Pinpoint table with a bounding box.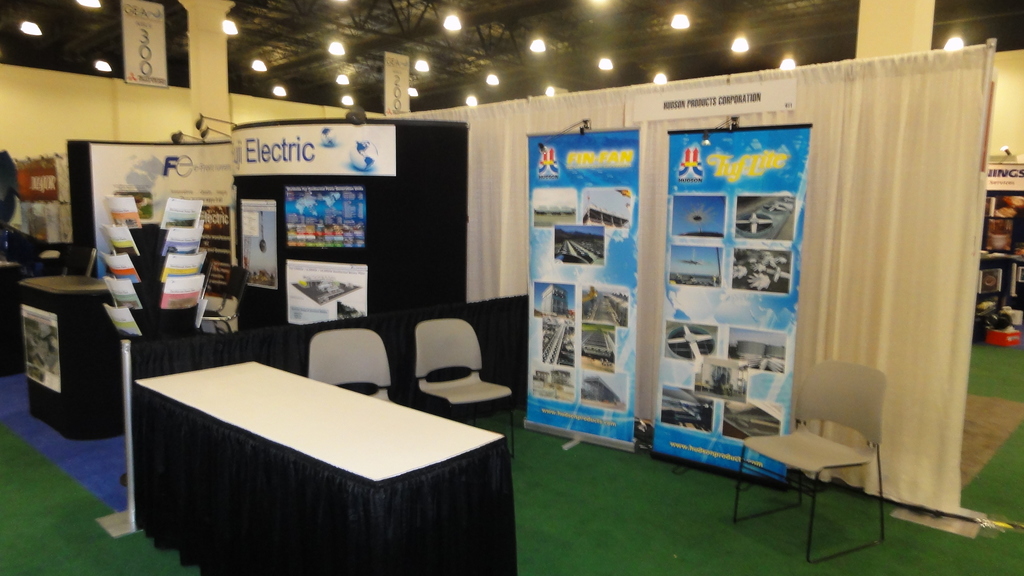
rect(102, 346, 513, 575).
